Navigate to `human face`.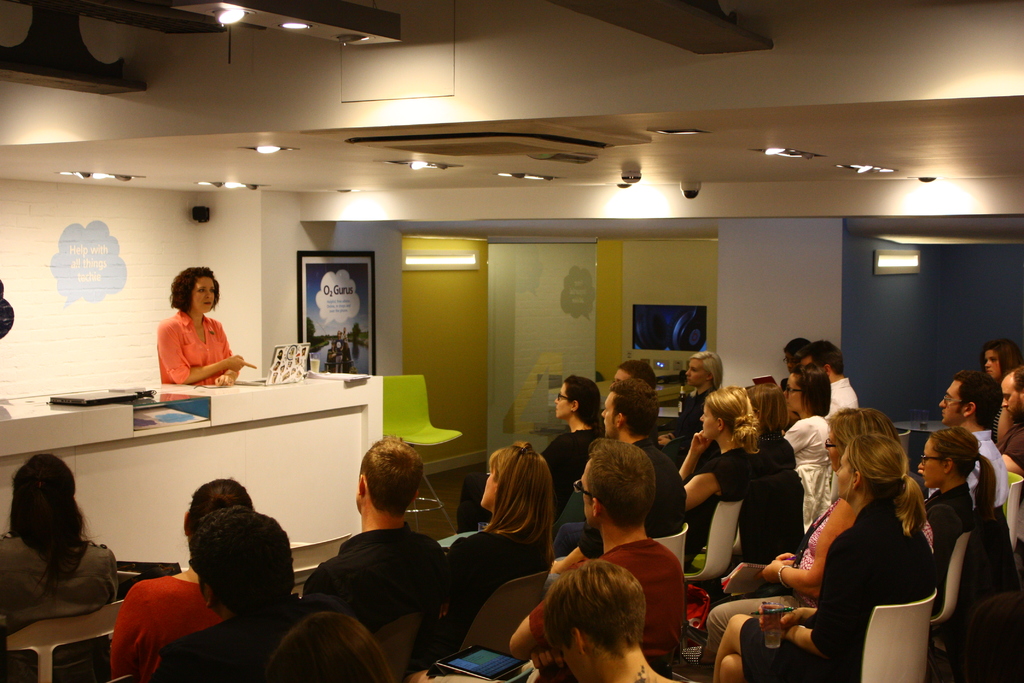
Navigation target: 580/457/592/525.
